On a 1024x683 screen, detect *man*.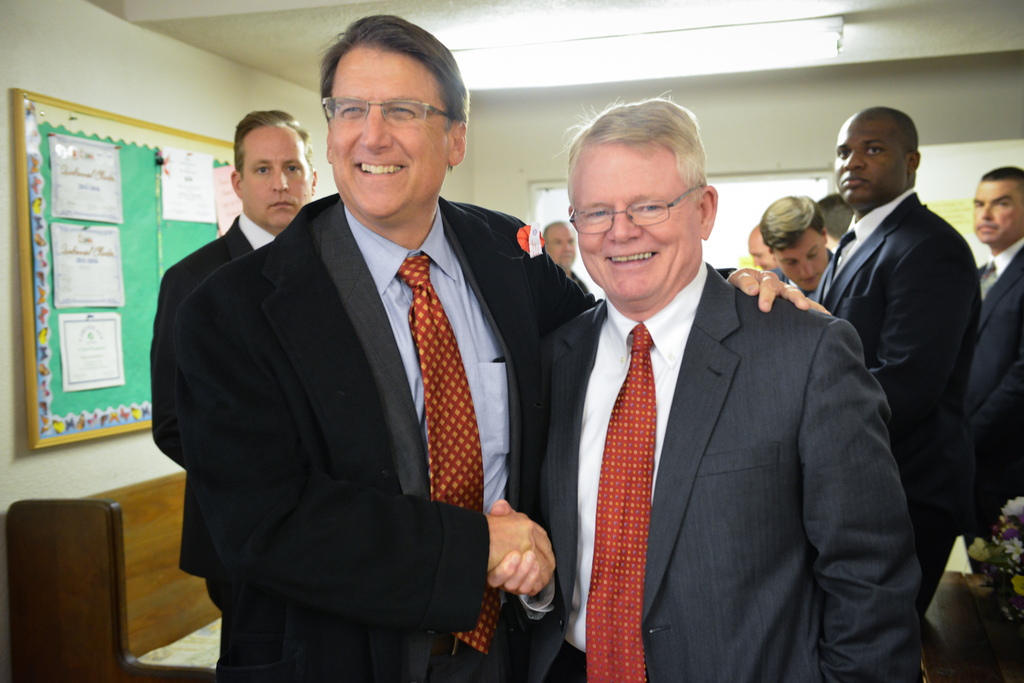
753:198:842:291.
